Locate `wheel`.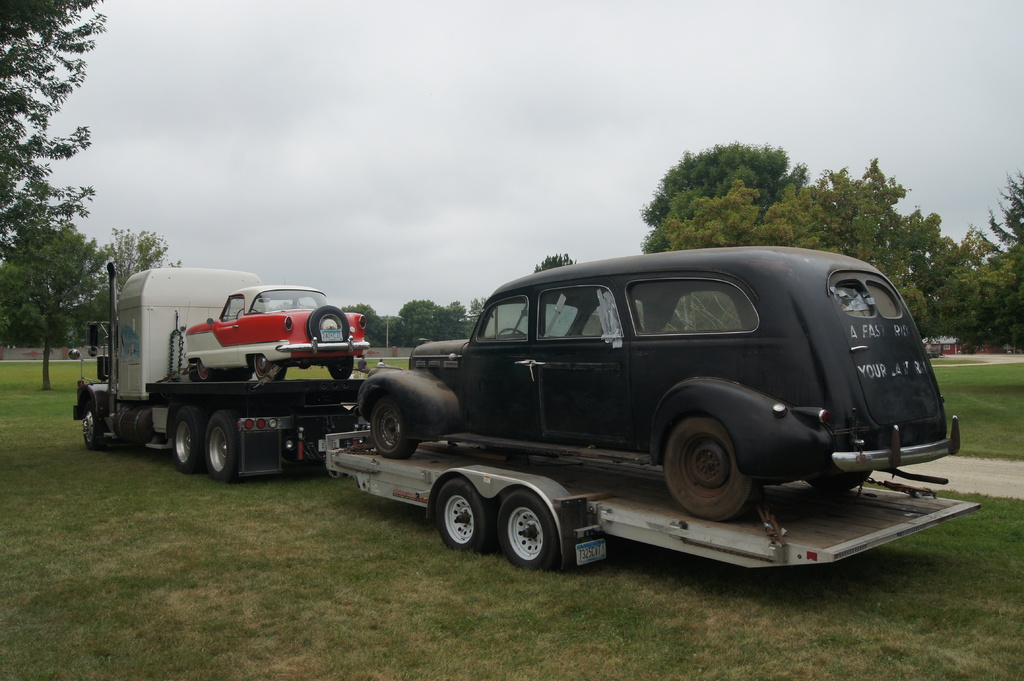
Bounding box: box(499, 328, 525, 343).
